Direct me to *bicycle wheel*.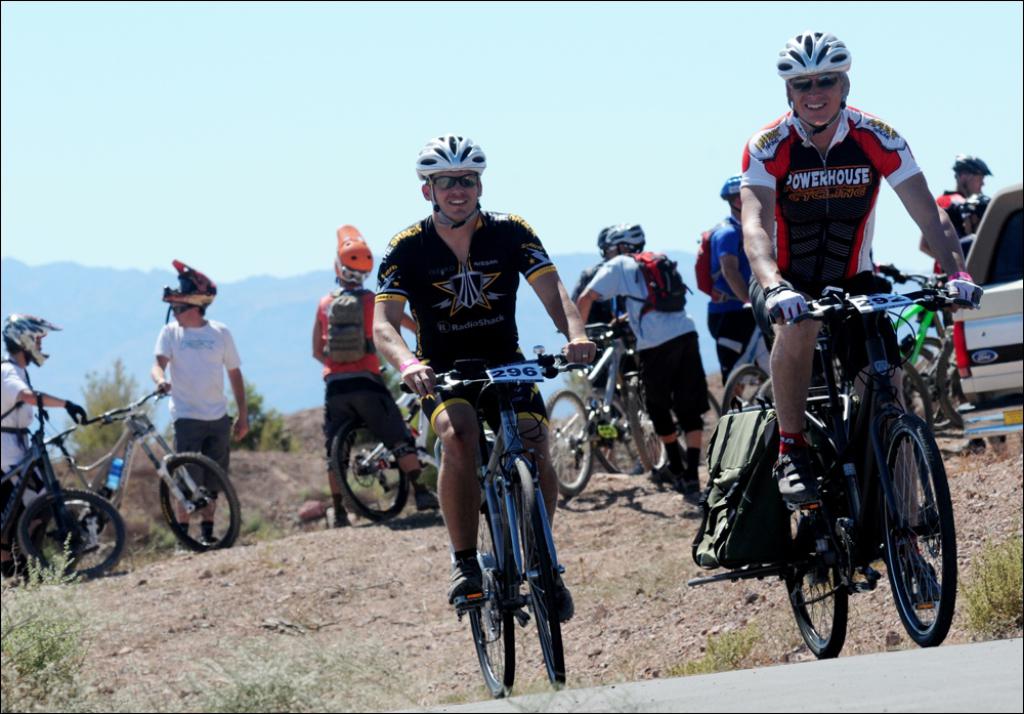
Direction: crop(331, 415, 407, 516).
